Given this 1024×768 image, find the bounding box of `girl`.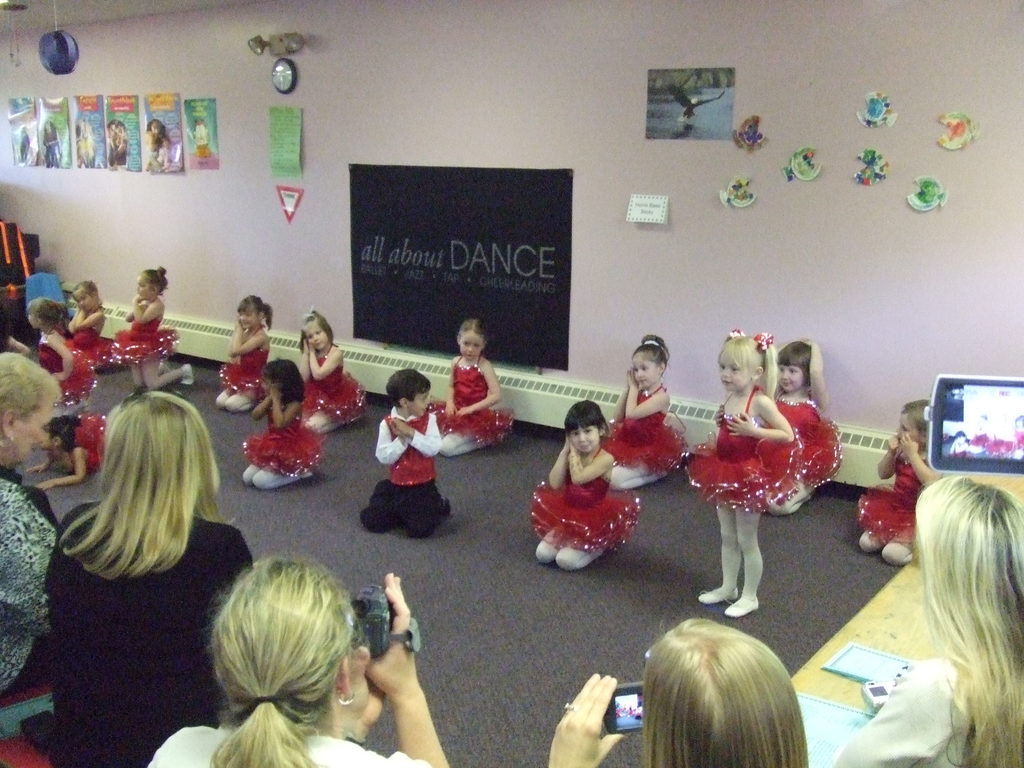
bbox=(599, 333, 691, 492).
